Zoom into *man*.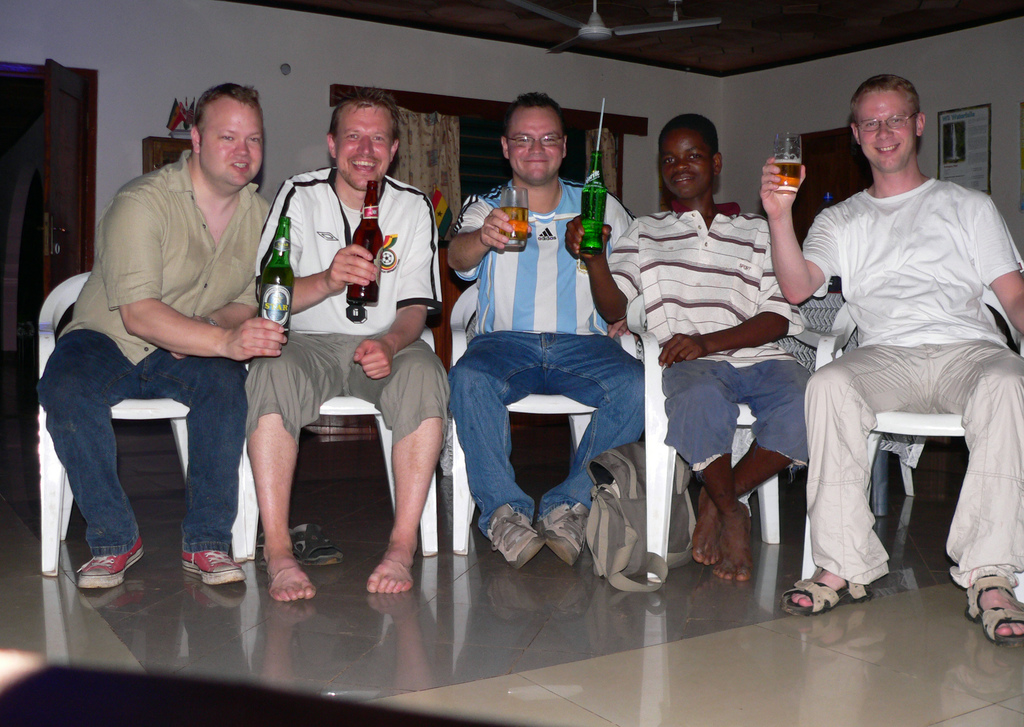
Zoom target: l=561, t=109, r=822, b=594.
